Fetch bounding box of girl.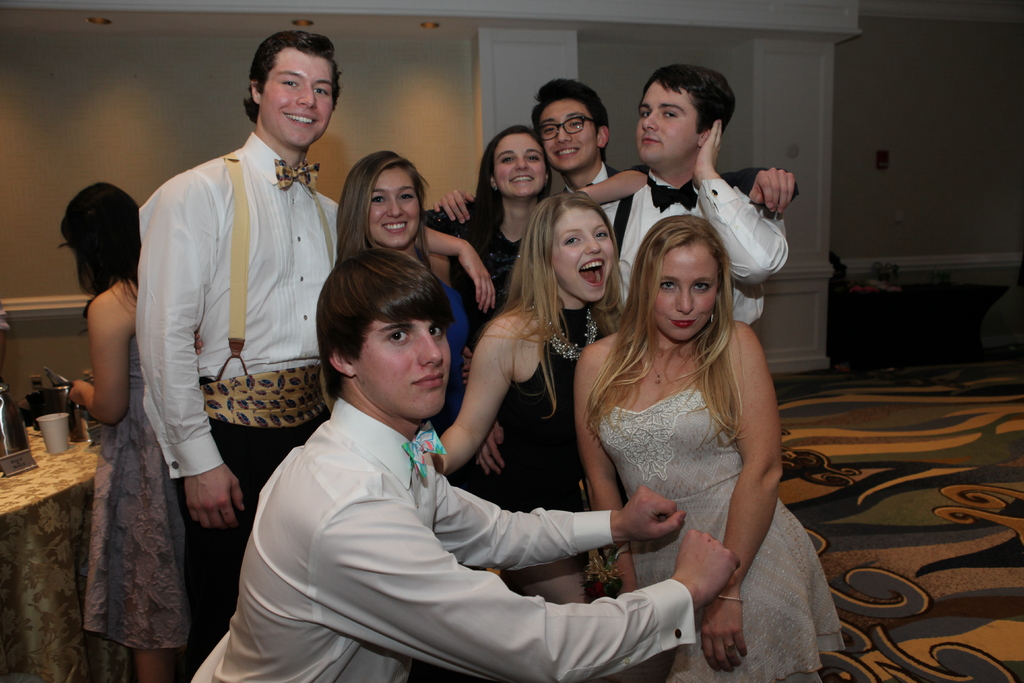
Bbox: [left=439, top=190, right=635, bottom=605].
